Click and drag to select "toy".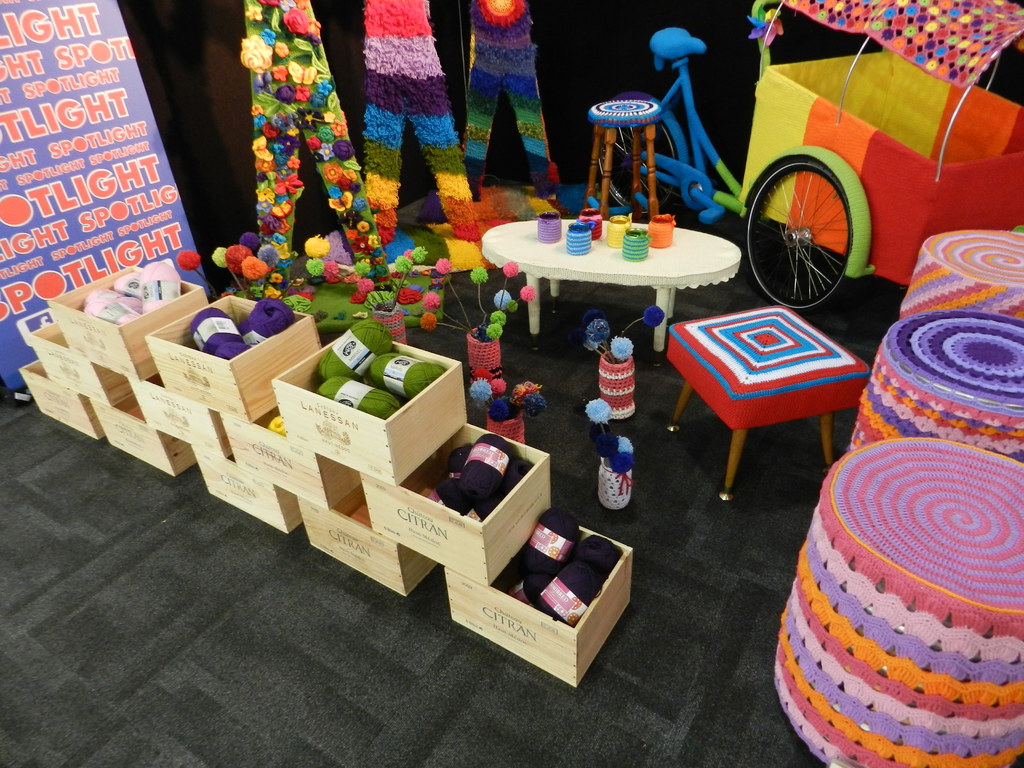
Selection: select_region(579, 389, 639, 504).
